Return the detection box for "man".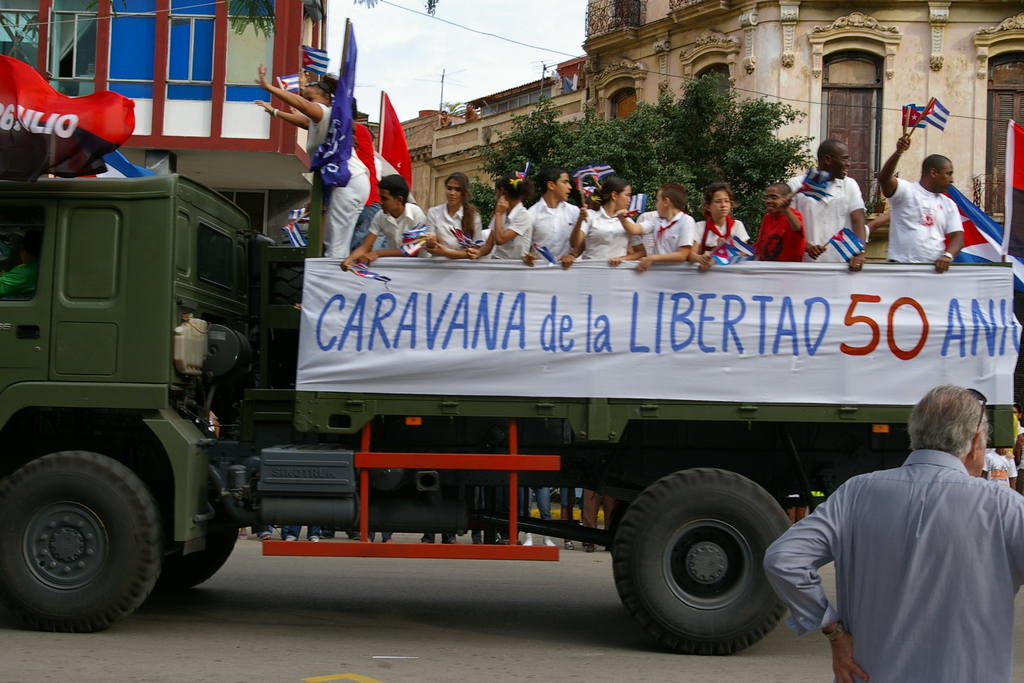
BBox(878, 134, 964, 273).
